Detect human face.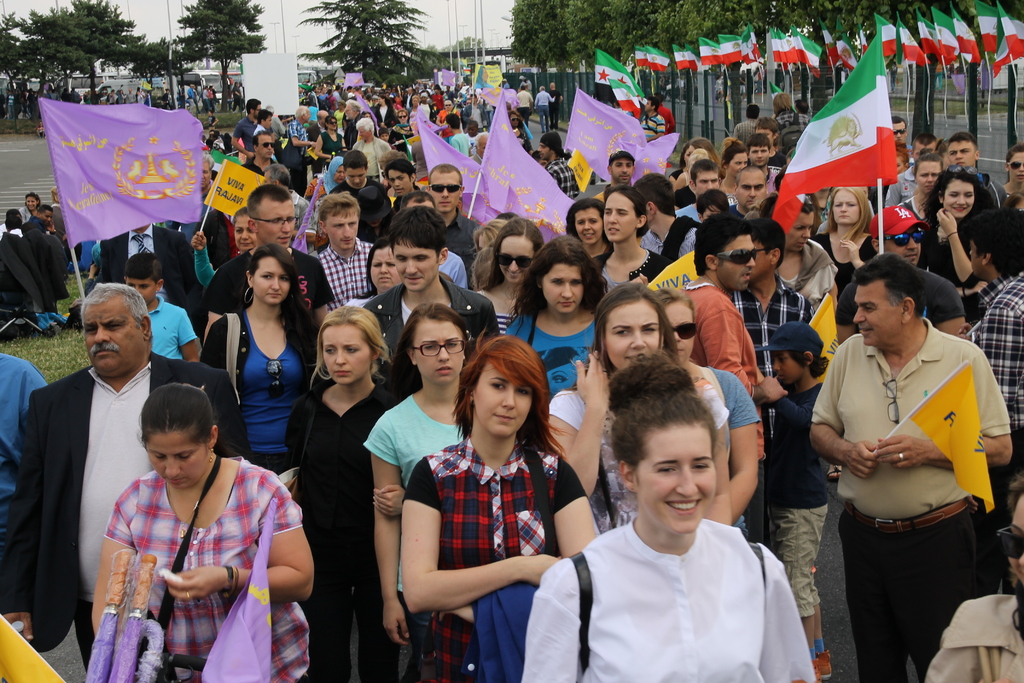
Detected at 740,174,764,198.
